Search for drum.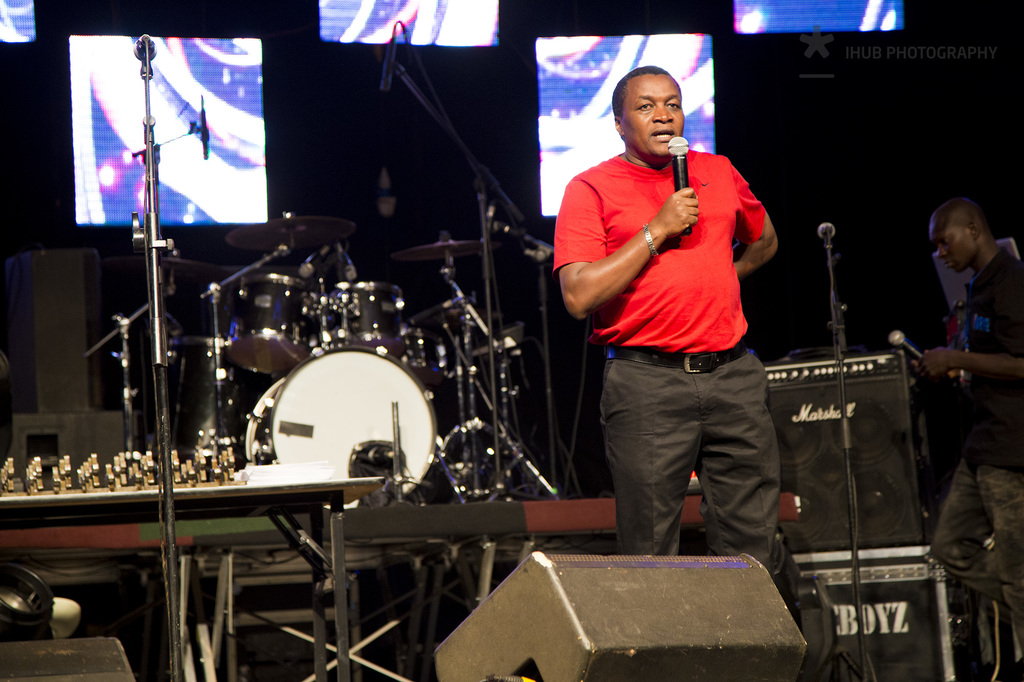
Found at box(247, 337, 438, 490).
